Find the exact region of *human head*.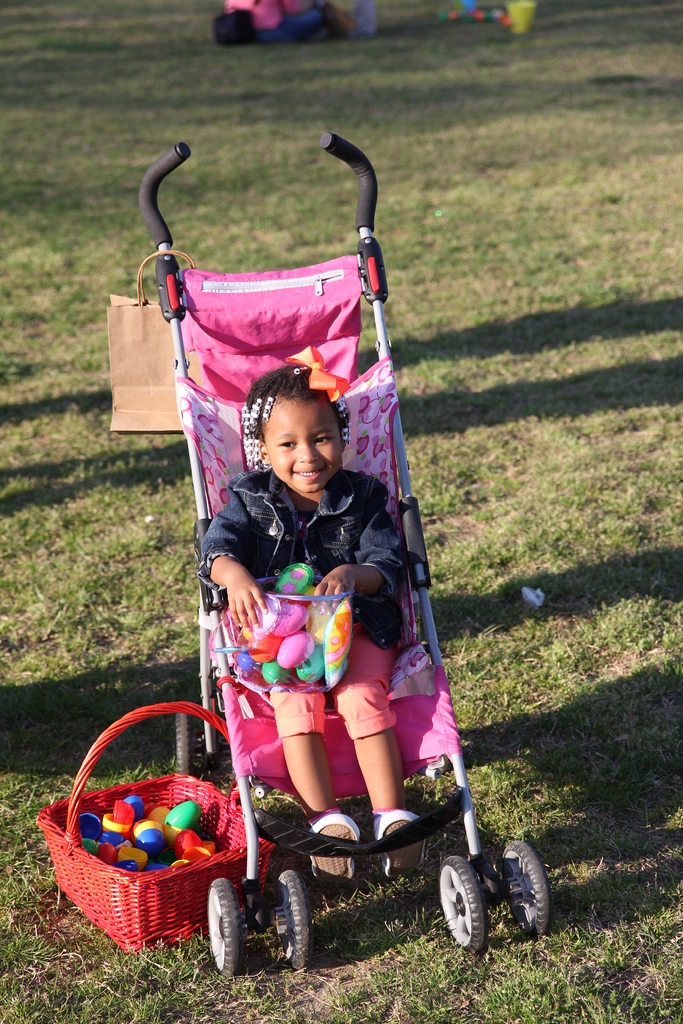
Exact region: detection(234, 372, 354, 495).
